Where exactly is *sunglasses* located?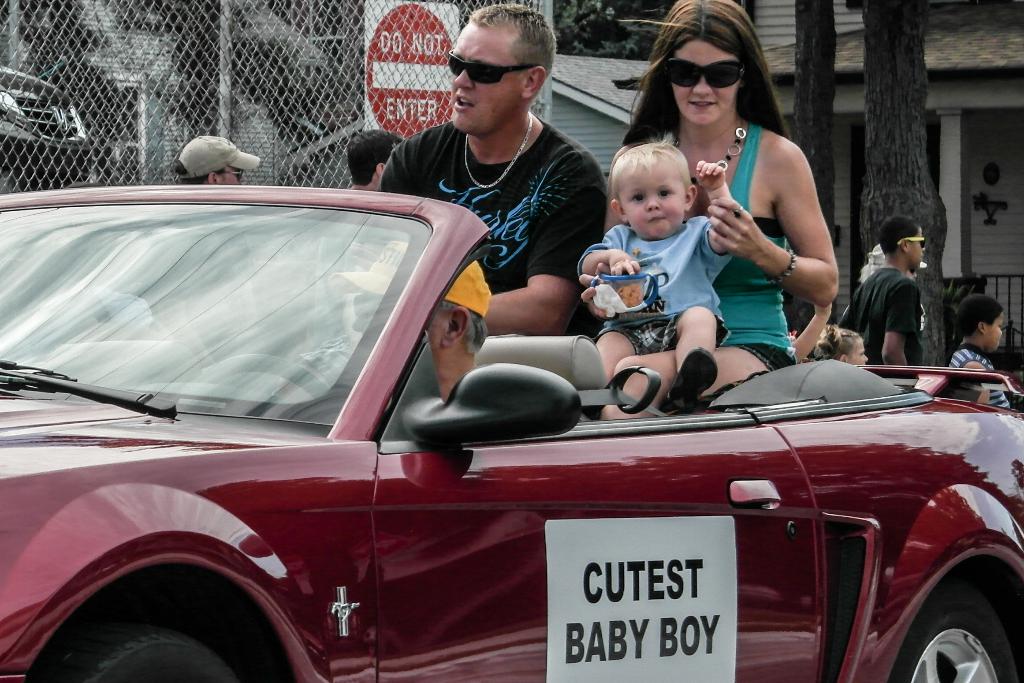
Its bounding box is <bbox>448, 50, 536, 88</bbox>.
